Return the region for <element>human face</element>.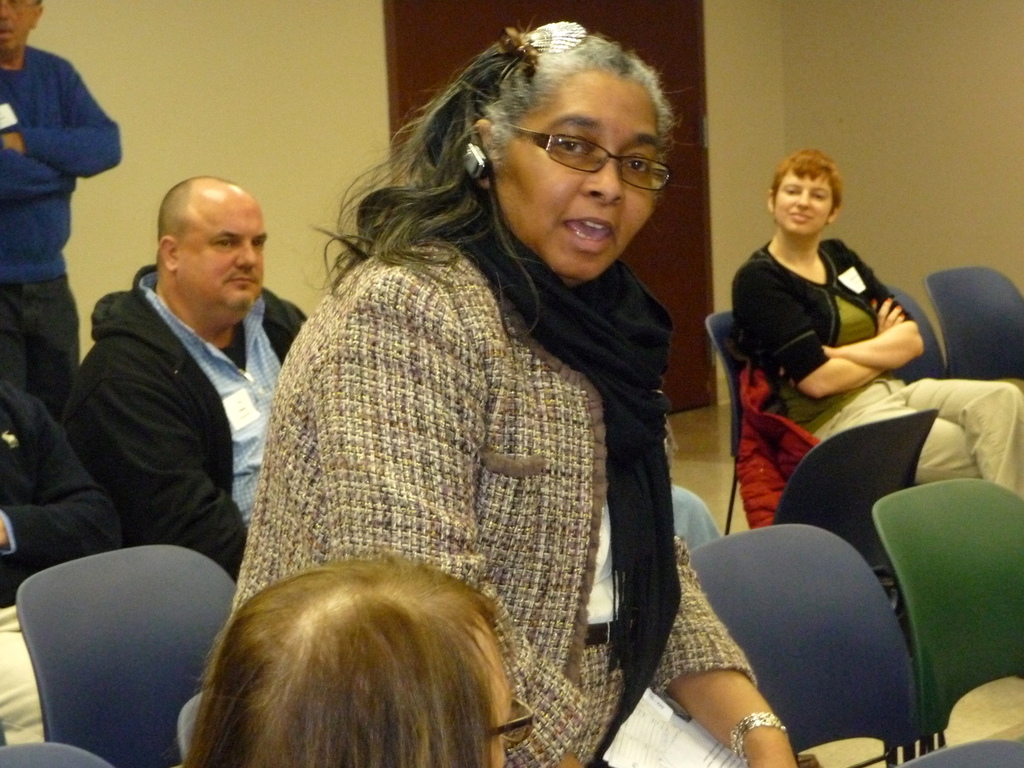
(x1=499, y1=76, x2=657, y2=278).
